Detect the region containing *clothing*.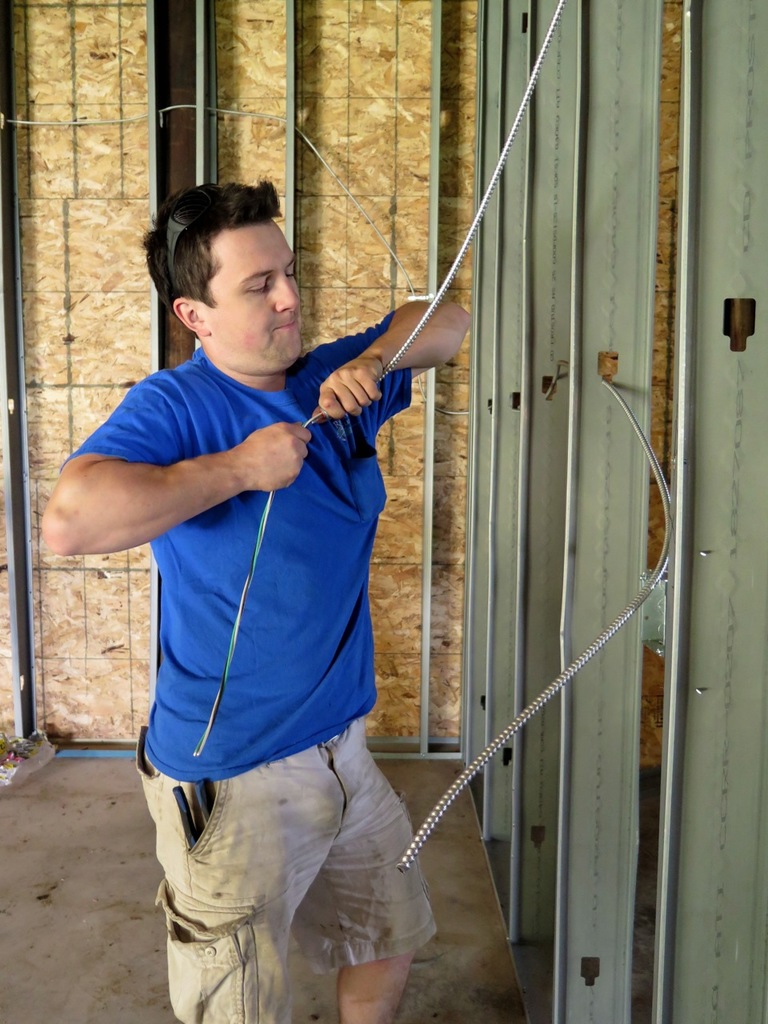
[x1=53, y1=309, x2=440, y2=1023].
